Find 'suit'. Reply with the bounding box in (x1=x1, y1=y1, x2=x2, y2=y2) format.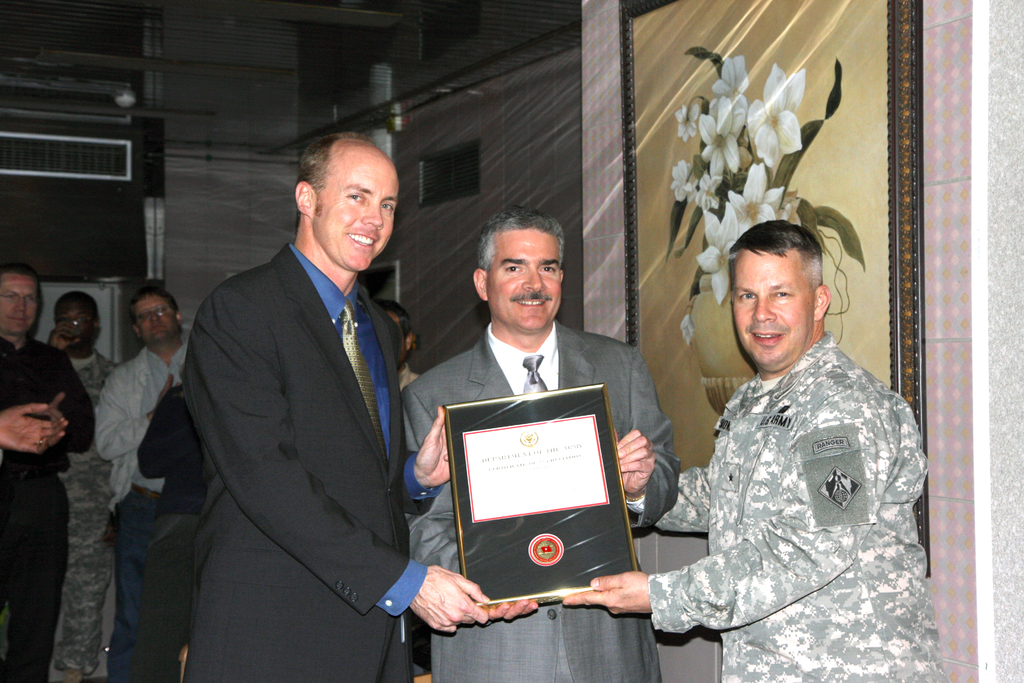
(x1=402, y1=319, x2=683, y2=682).
